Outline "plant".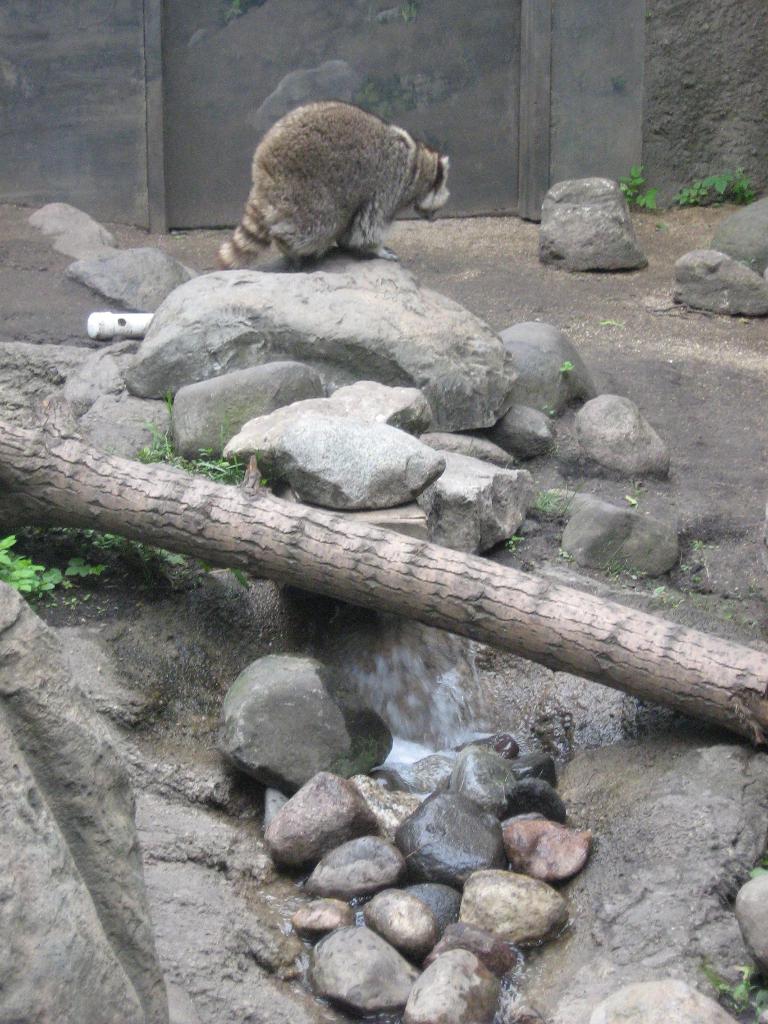
Outline: (671, 173, 758, 206).
